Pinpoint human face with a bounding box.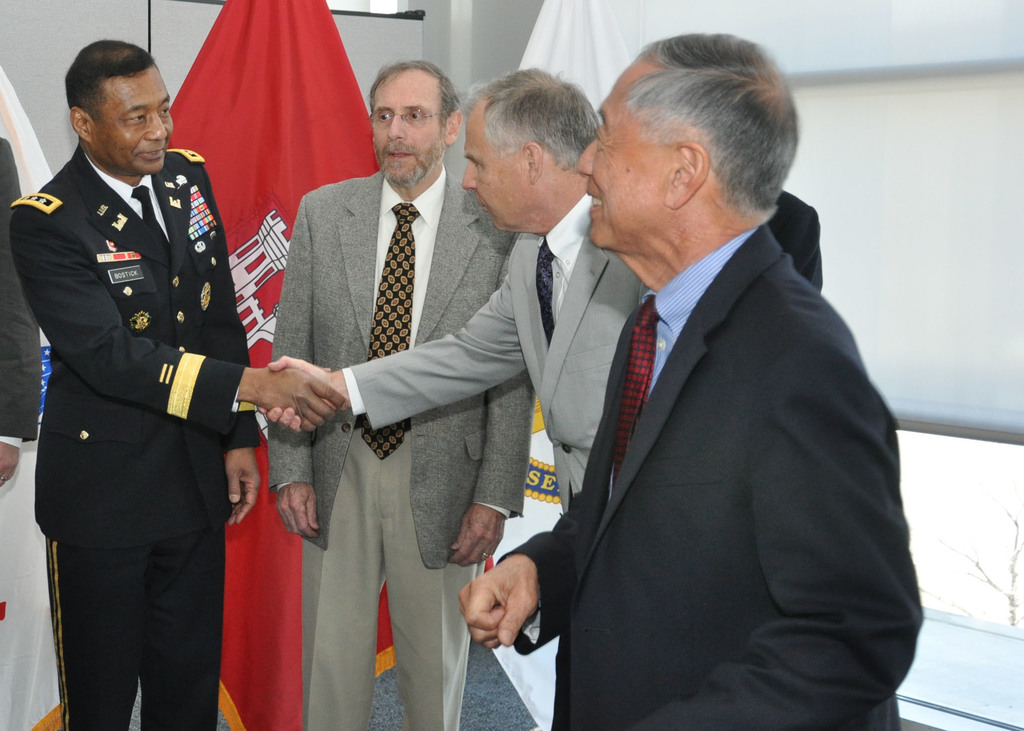
x1=575 y1=57 x2=670 y2=246.
